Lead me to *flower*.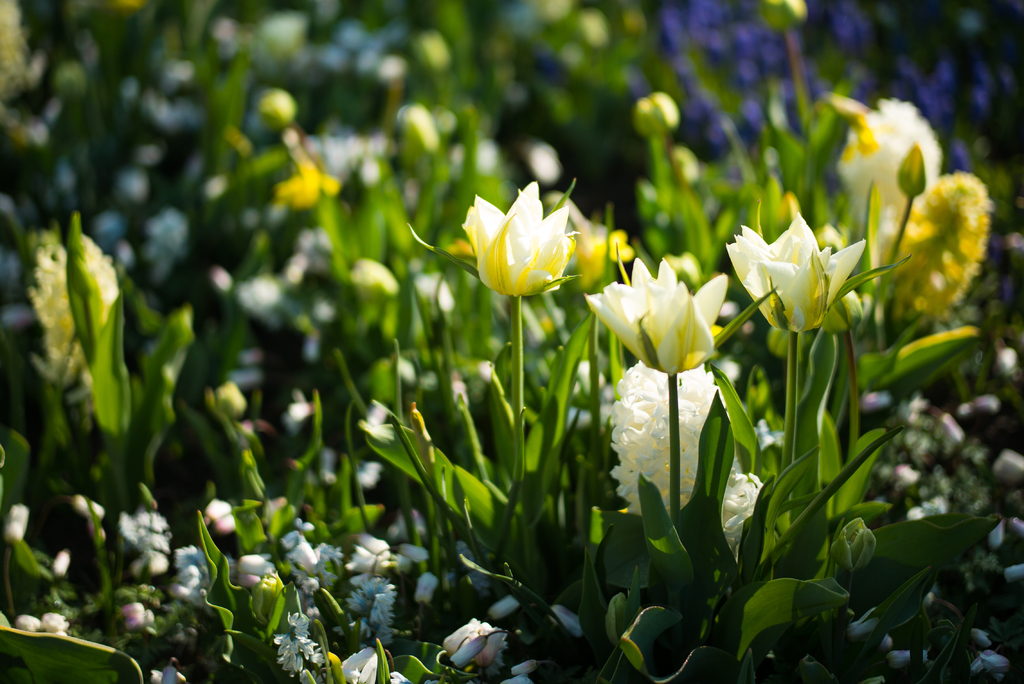
Lead to [728, 215, 865, 333].
